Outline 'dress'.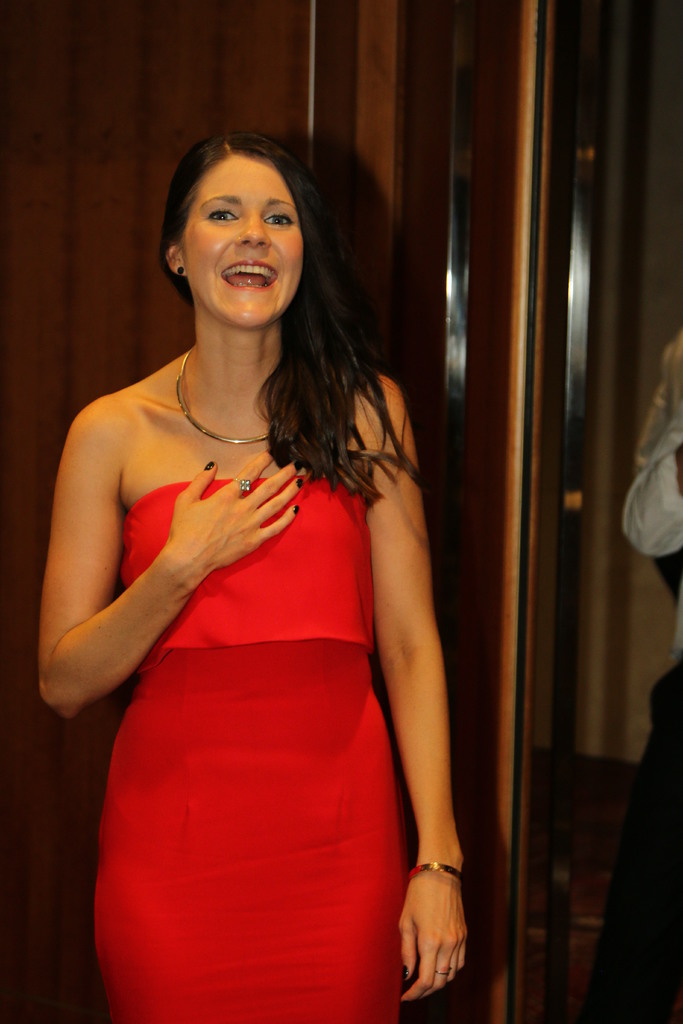
Outline: bbox=[90, 476, 409, 1023].
